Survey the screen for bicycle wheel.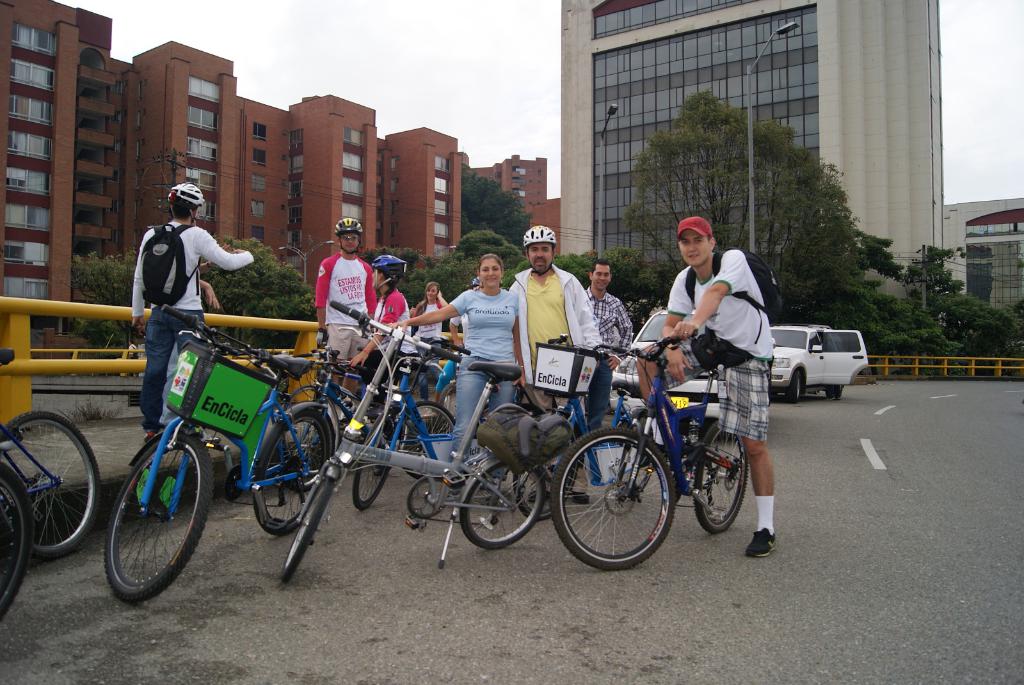
Survey found: (x1=98, y1=425, x2=200, y2=602).
